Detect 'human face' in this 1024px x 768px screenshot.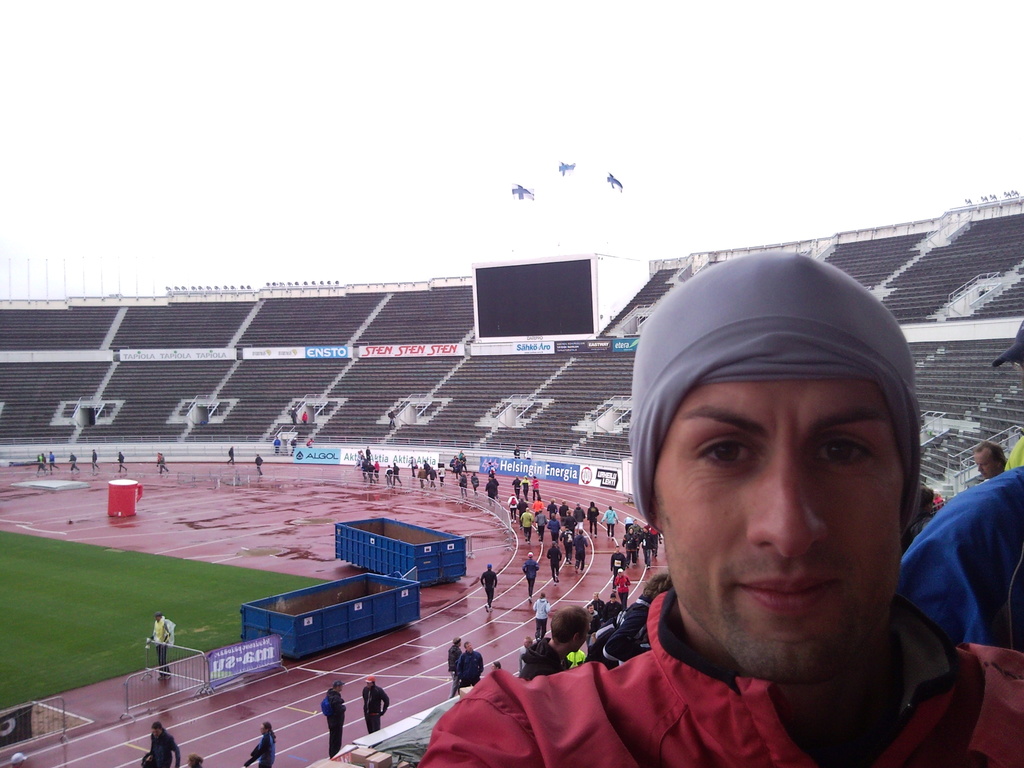
Detection: 465/644/473/650.
